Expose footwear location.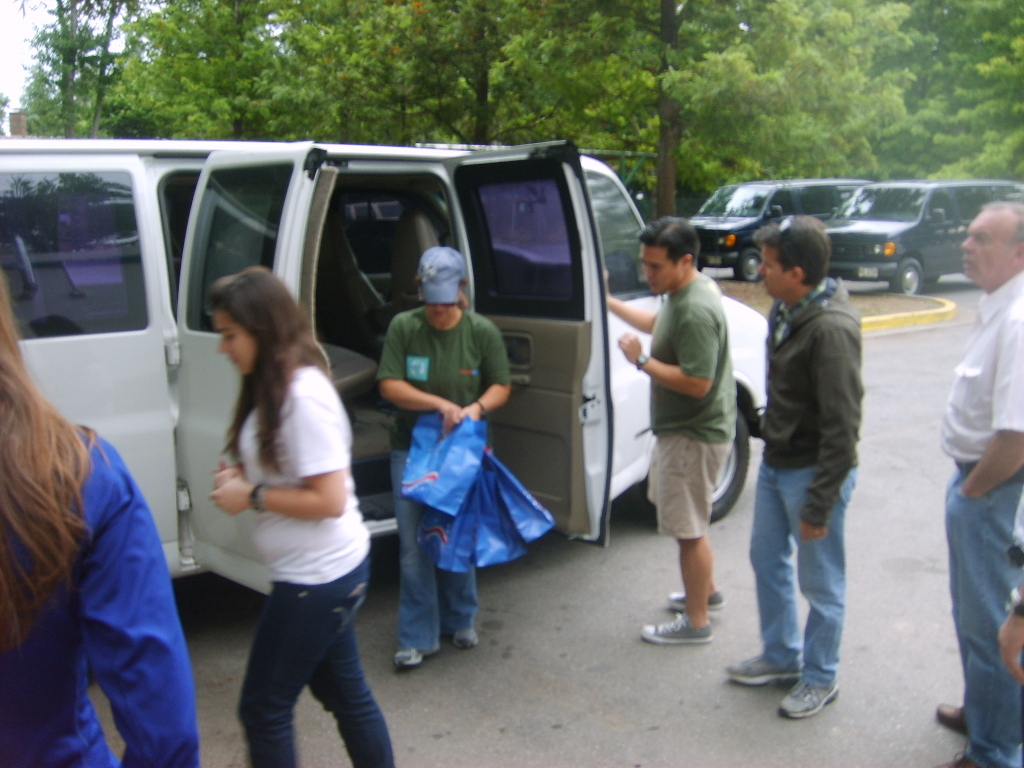
Exposed at (left=451, top=625, right=480, bottom=645).
